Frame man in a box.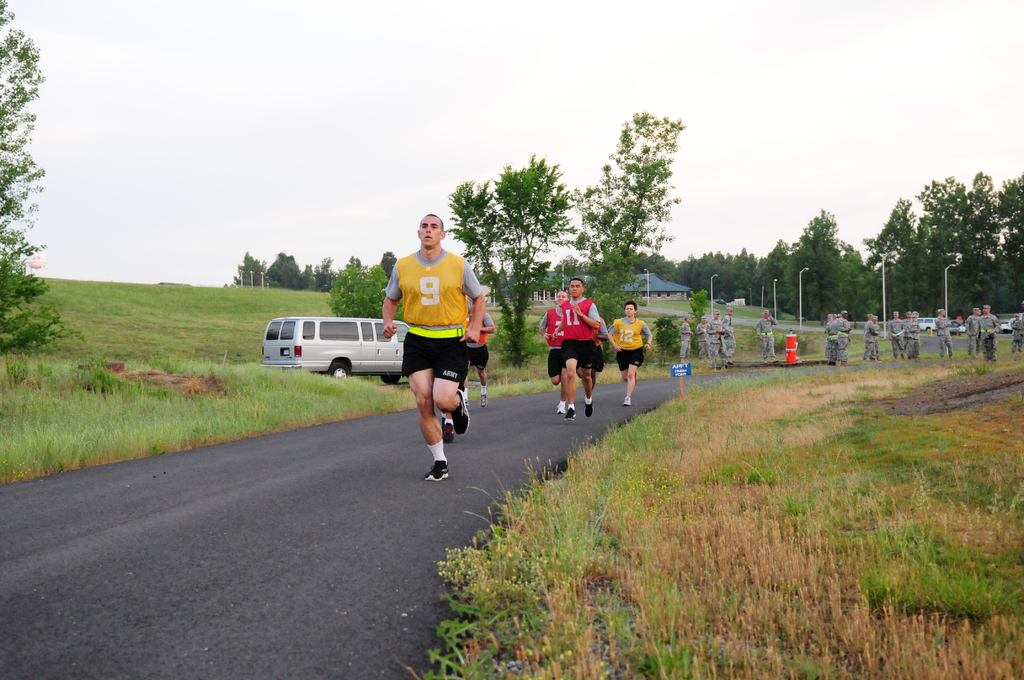
bbox=[834, 307, 852, 368].
